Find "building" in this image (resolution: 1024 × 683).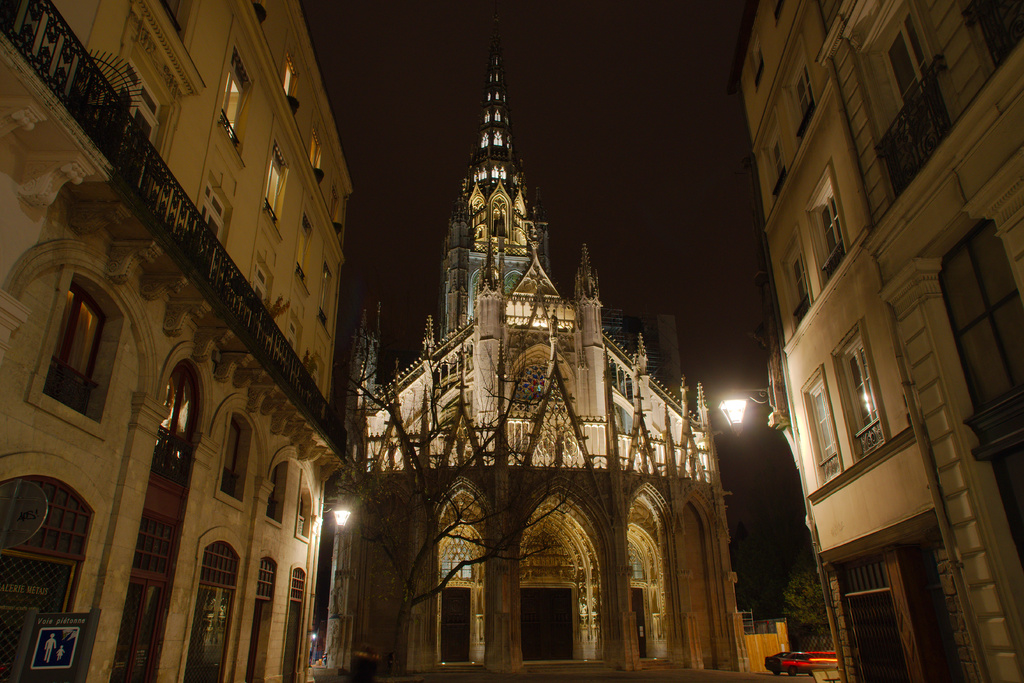
317/14/749/677.
